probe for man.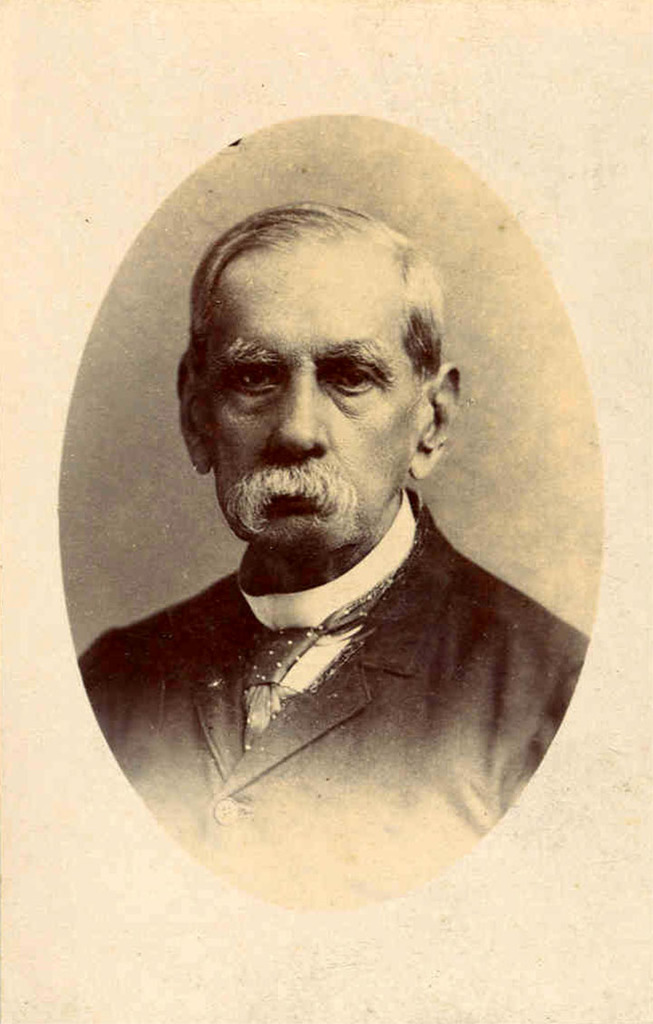
Probe result: (76,199,590,912).
